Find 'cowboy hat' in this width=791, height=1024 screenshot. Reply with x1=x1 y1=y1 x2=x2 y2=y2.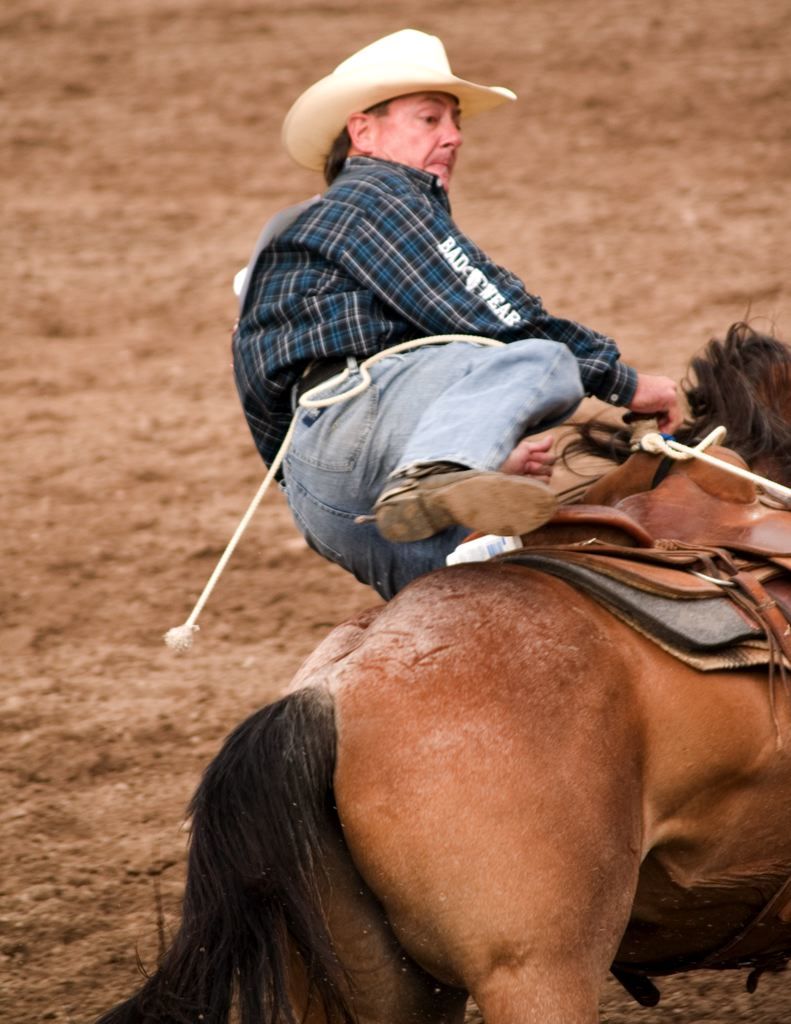
x1=290 y1=22 x2=519 y2=162.
